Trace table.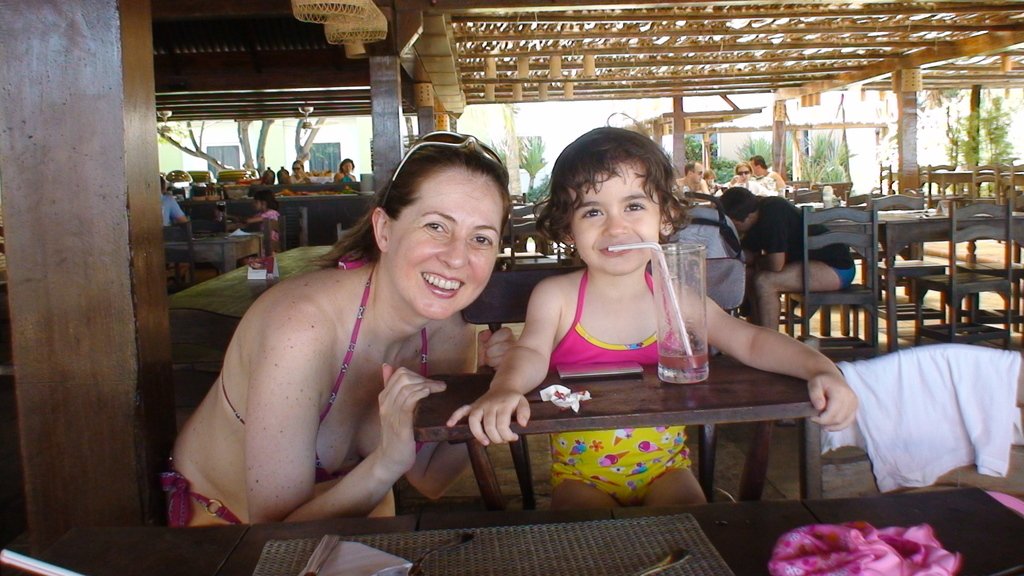
Traced to l=472, t=337, r=845, b=513.
